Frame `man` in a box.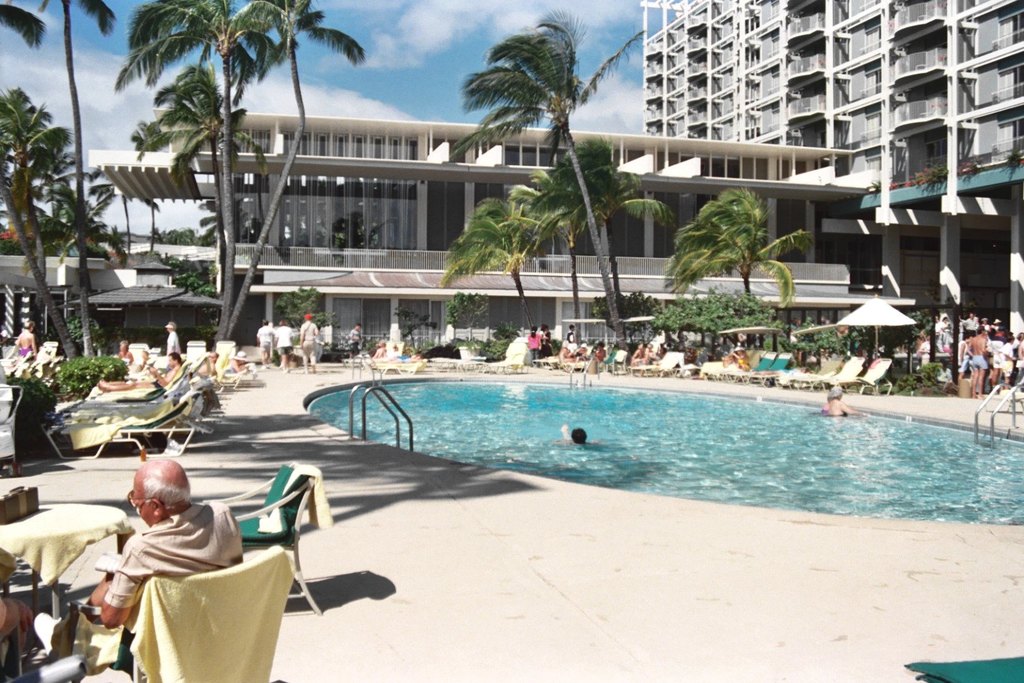
locate(494, 321, 522, 368).
